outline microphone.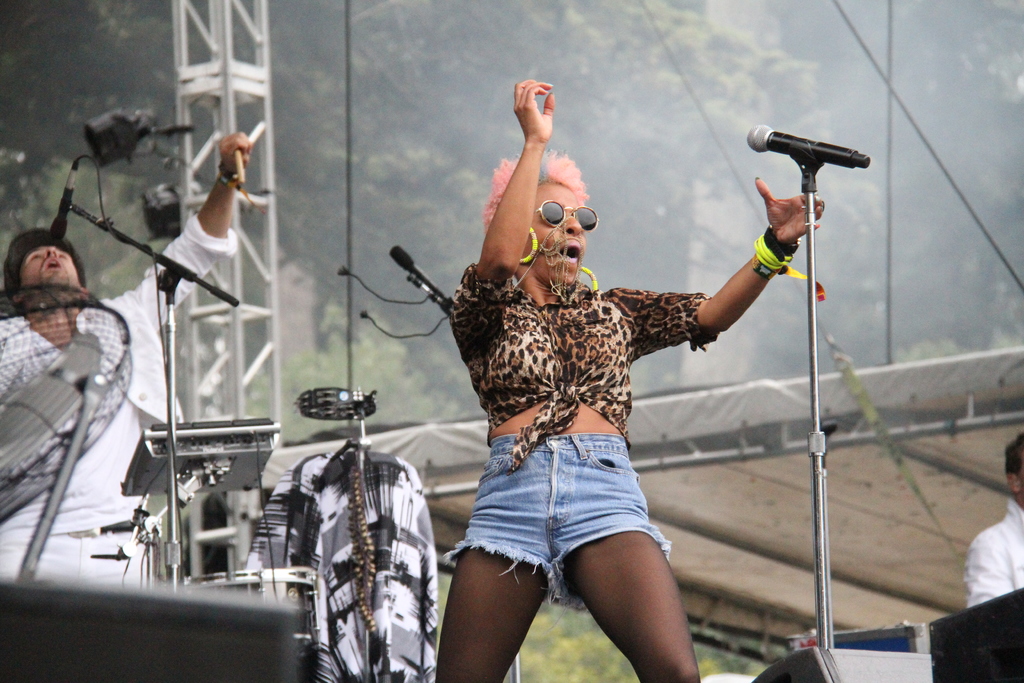
Outline: locate(749, 117, 872, 190).
